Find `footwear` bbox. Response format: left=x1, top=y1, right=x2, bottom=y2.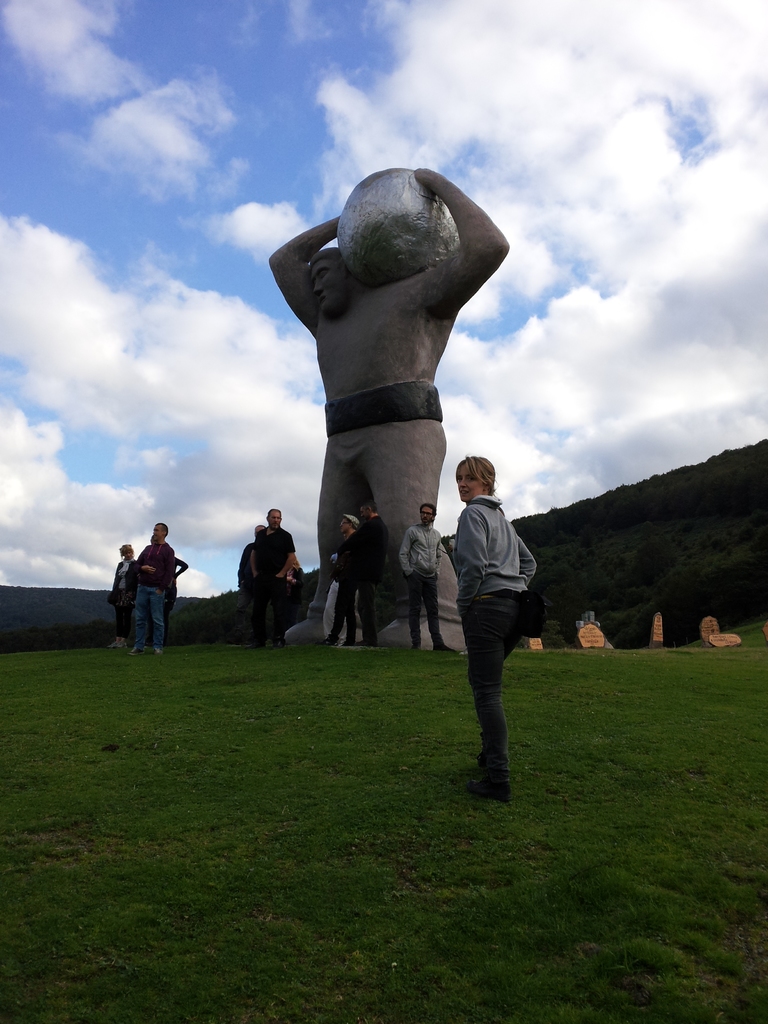
left=473, top=774, right=515, bottom=800.
